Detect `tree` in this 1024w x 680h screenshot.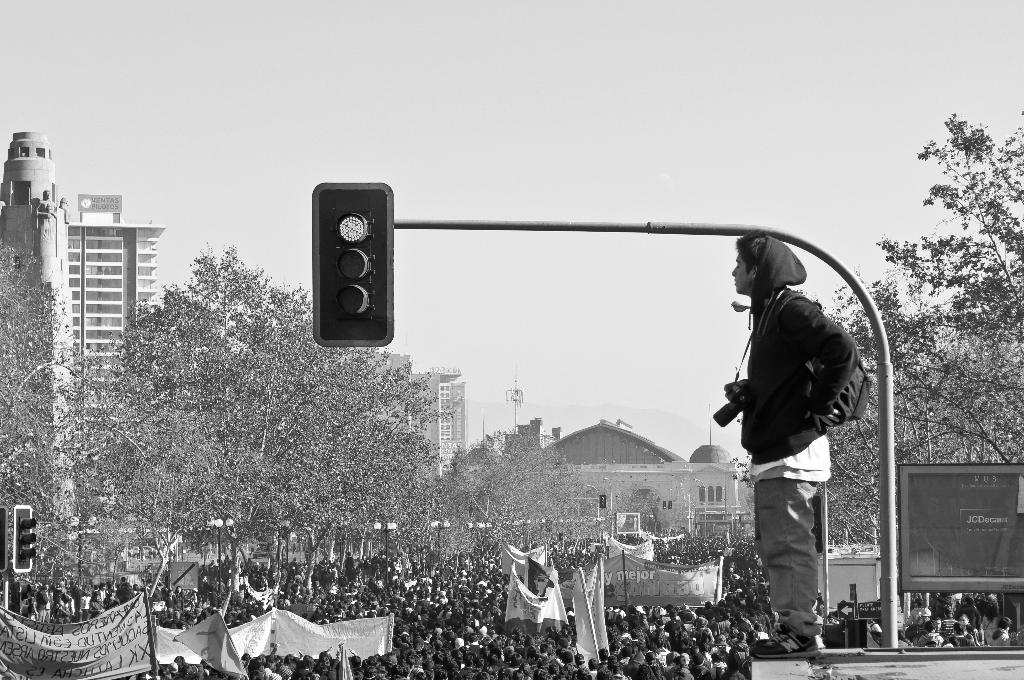
Detection: BBox(451, 419, 631, 556).
